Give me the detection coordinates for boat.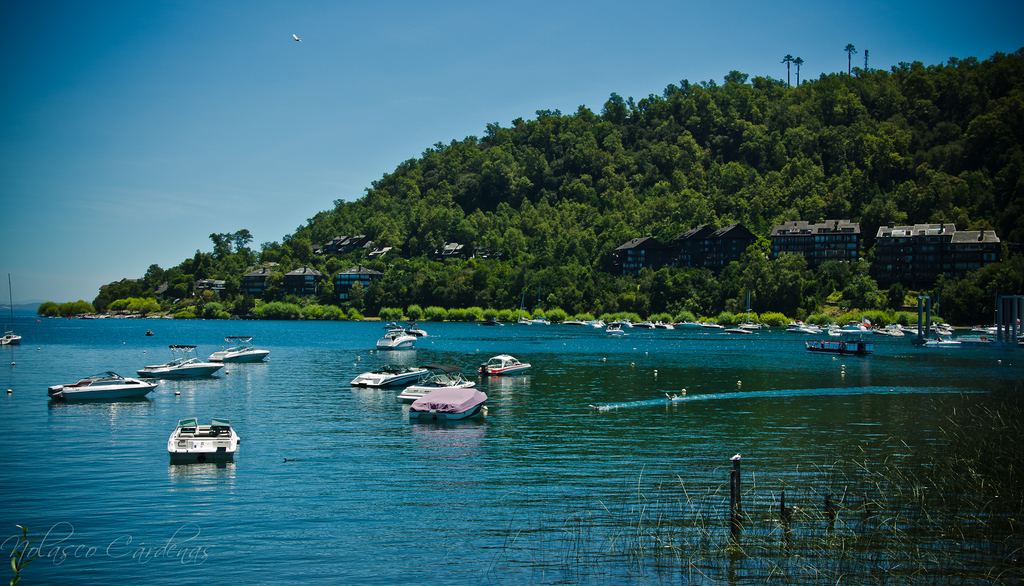
box(104, 313, 111, 319).
